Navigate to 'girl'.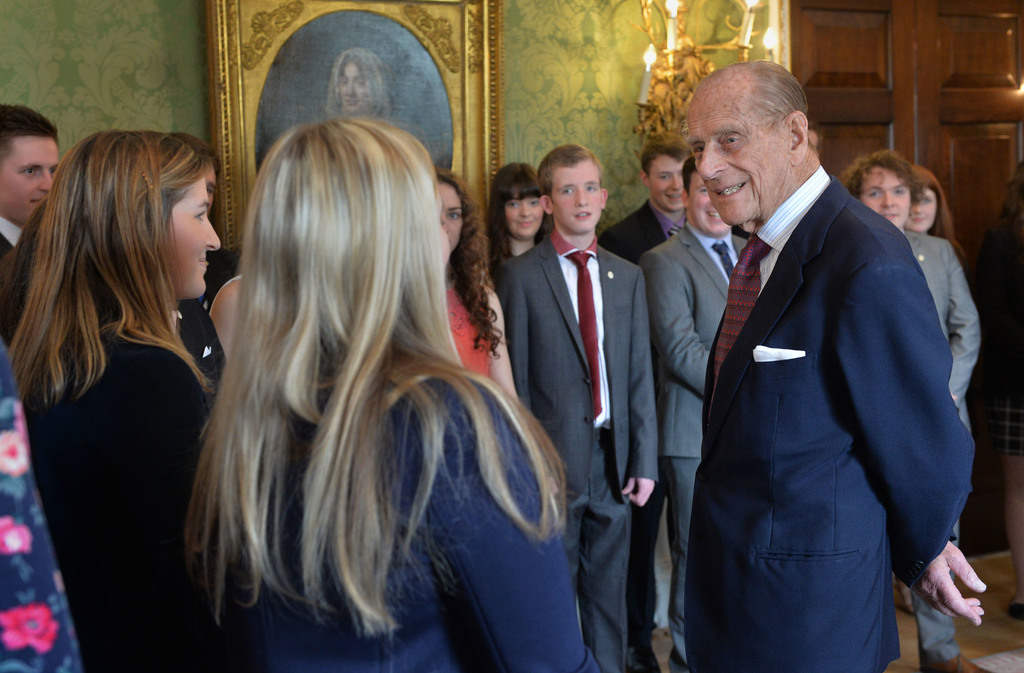
Navigation target: select_region(481, 161, 553, 307).
